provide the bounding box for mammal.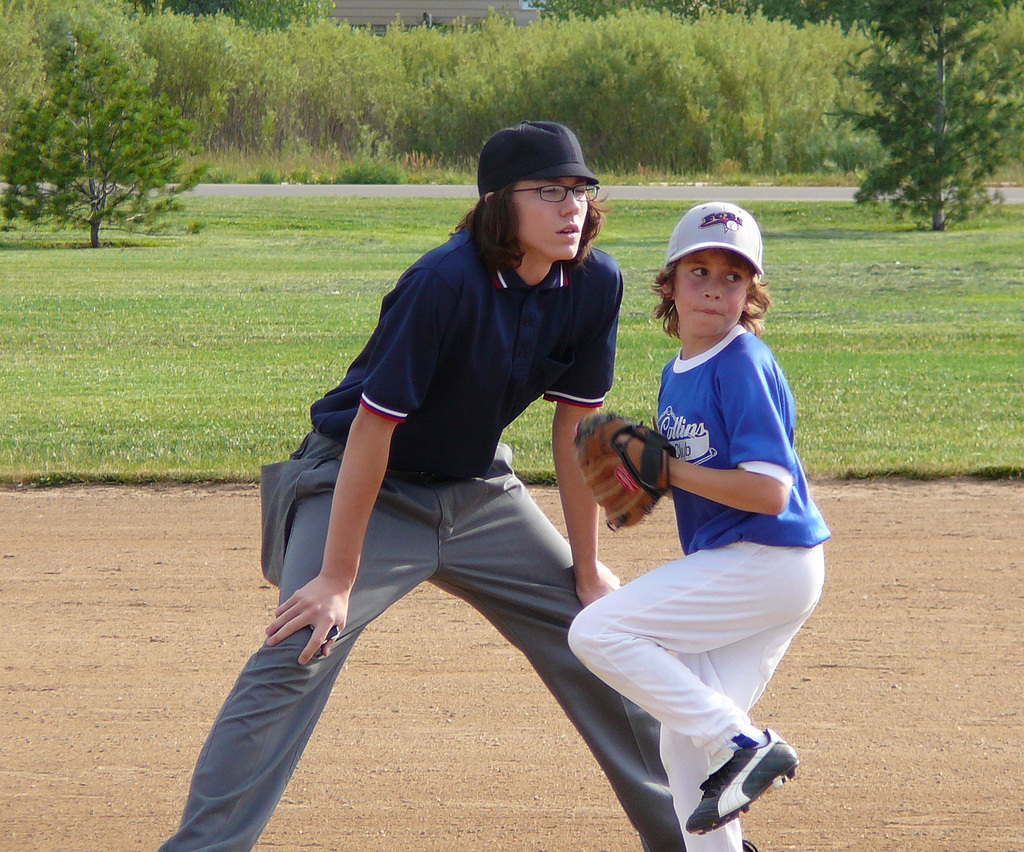
rect(567, 197, 832, 851).
